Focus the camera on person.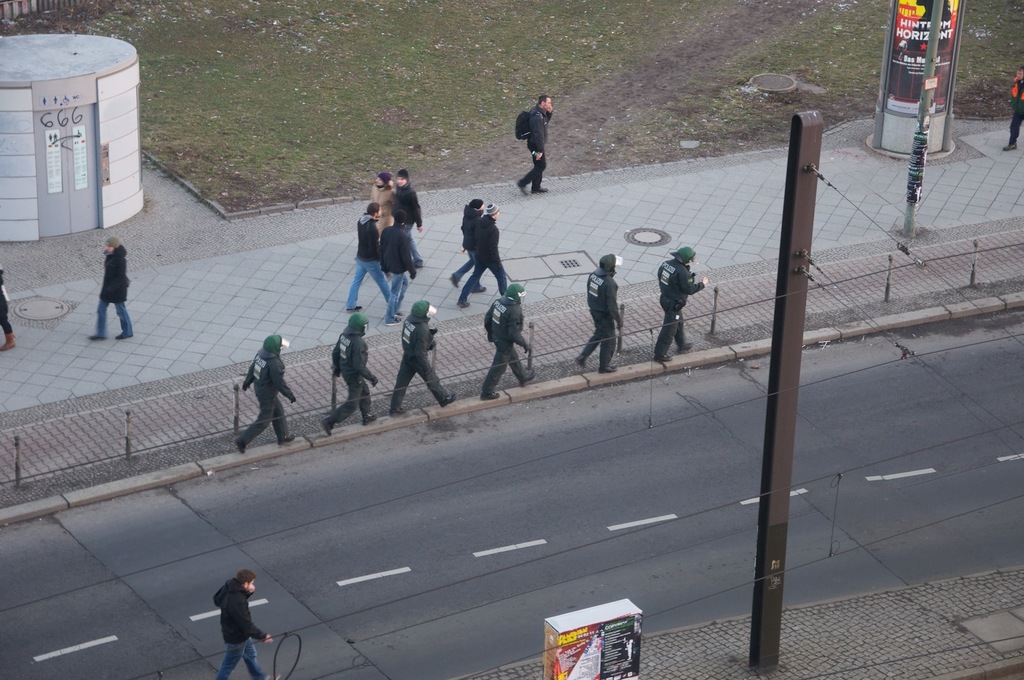
Focus region: <box>1003,67,1023,154</box>.
